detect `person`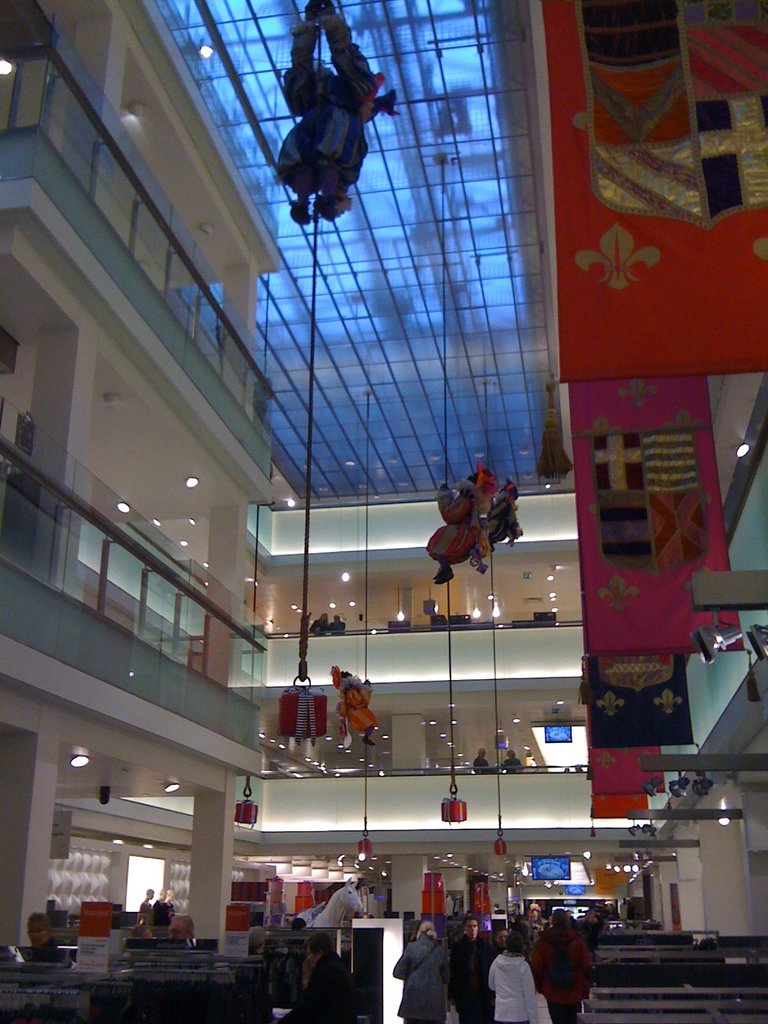
BBox(307, 612, 328, 636)
